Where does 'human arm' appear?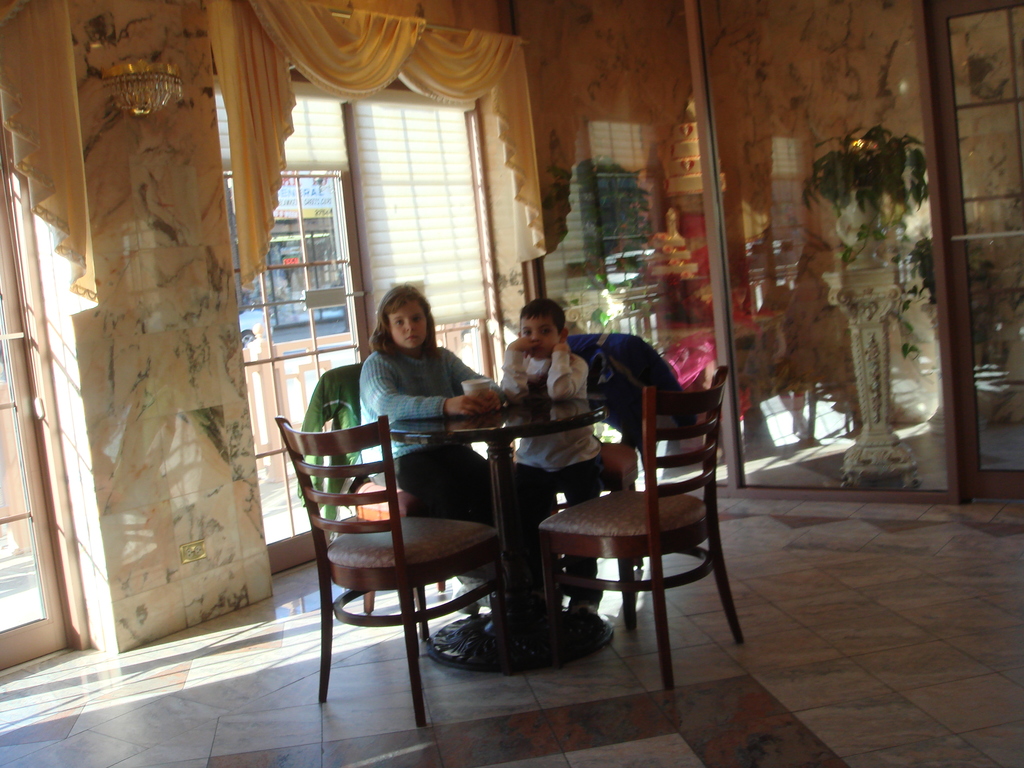
Appears at l=504, t=336, r=526, b=404.
